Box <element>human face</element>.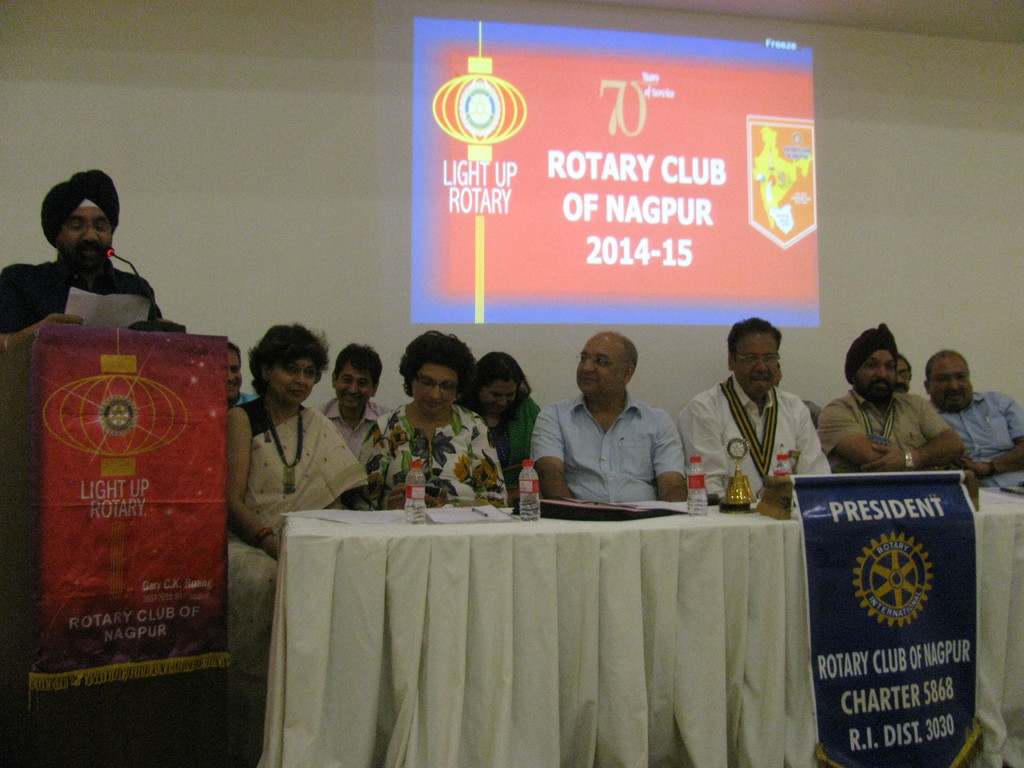
detection(418, 368, 456, 417).
